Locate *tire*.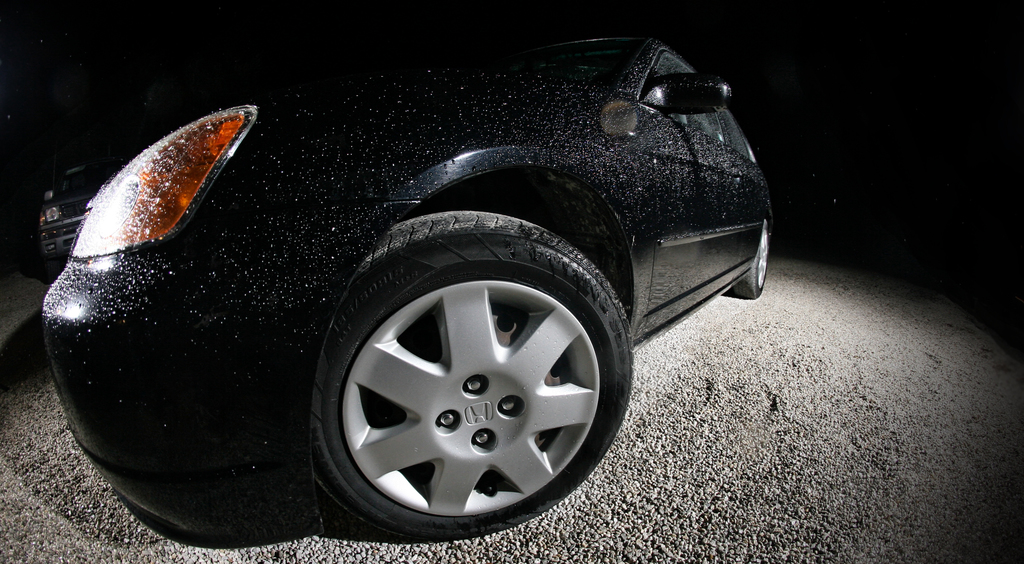
Bounding box: rect(733, 217, 769, 301).
